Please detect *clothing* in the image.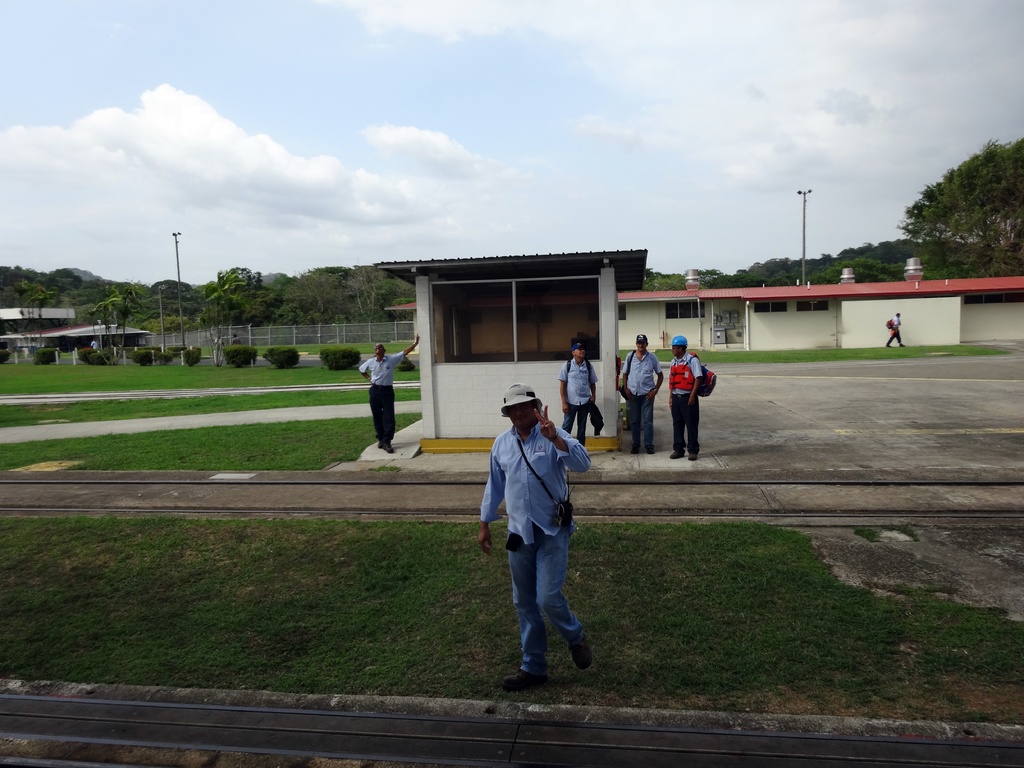
(481,420,591,675).
